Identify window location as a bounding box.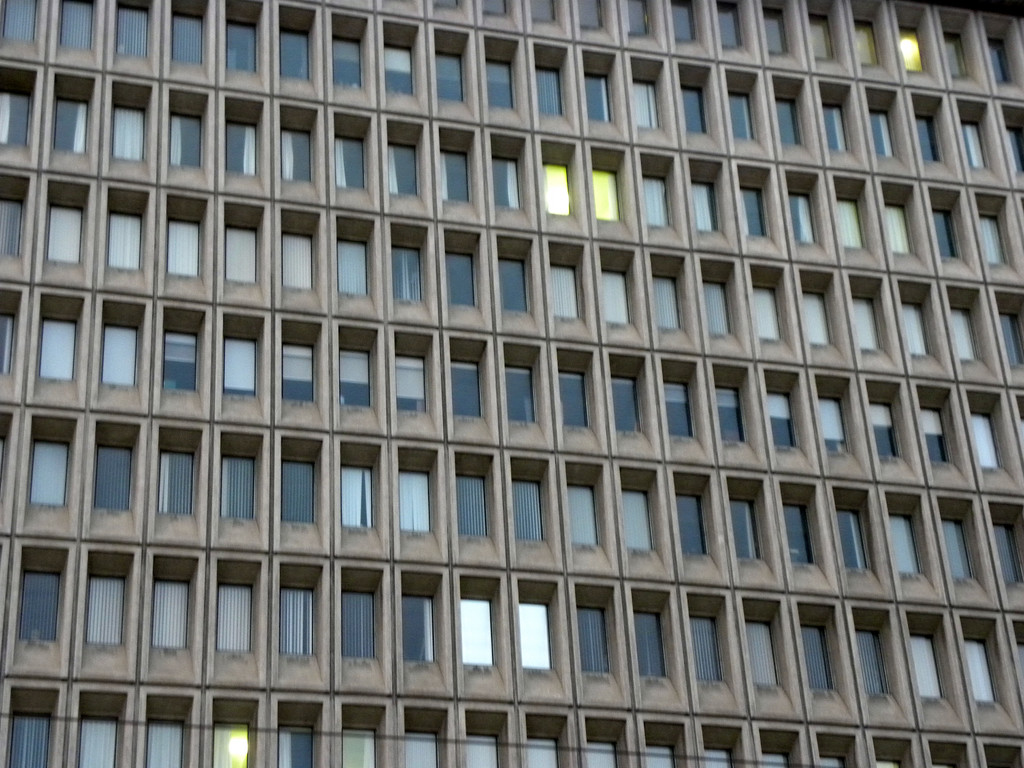
[688, 155, 726, 236].
